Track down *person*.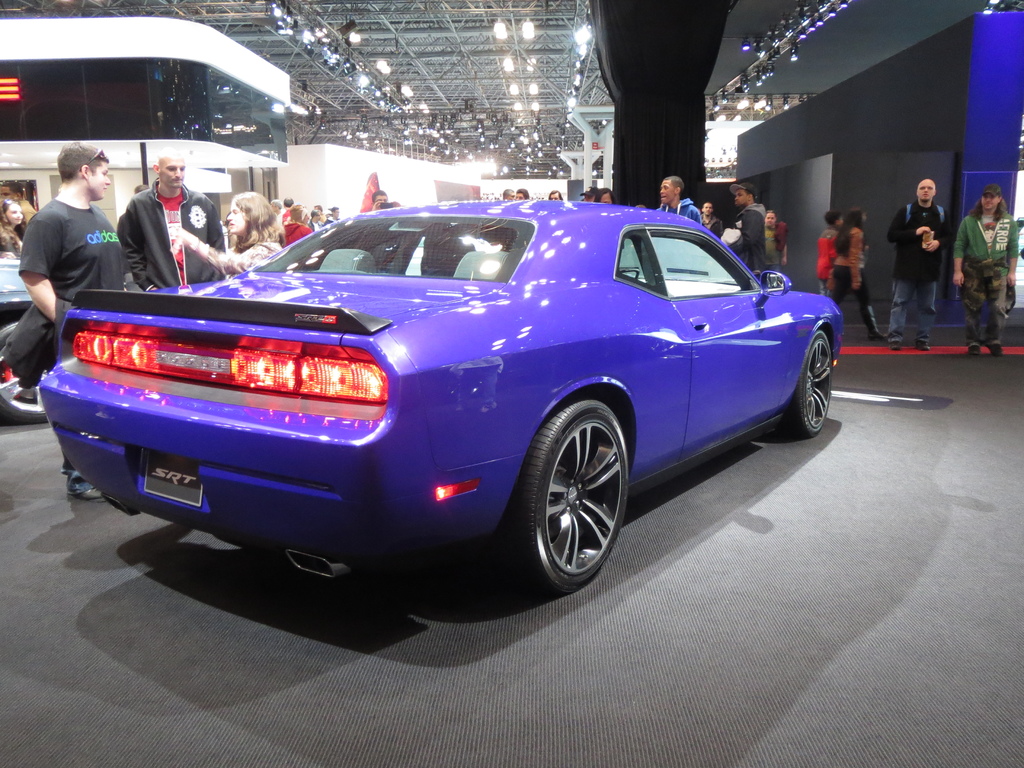
Tracked to {"left": 883, "top": 175, "right": 954, "bottom": 356}.
